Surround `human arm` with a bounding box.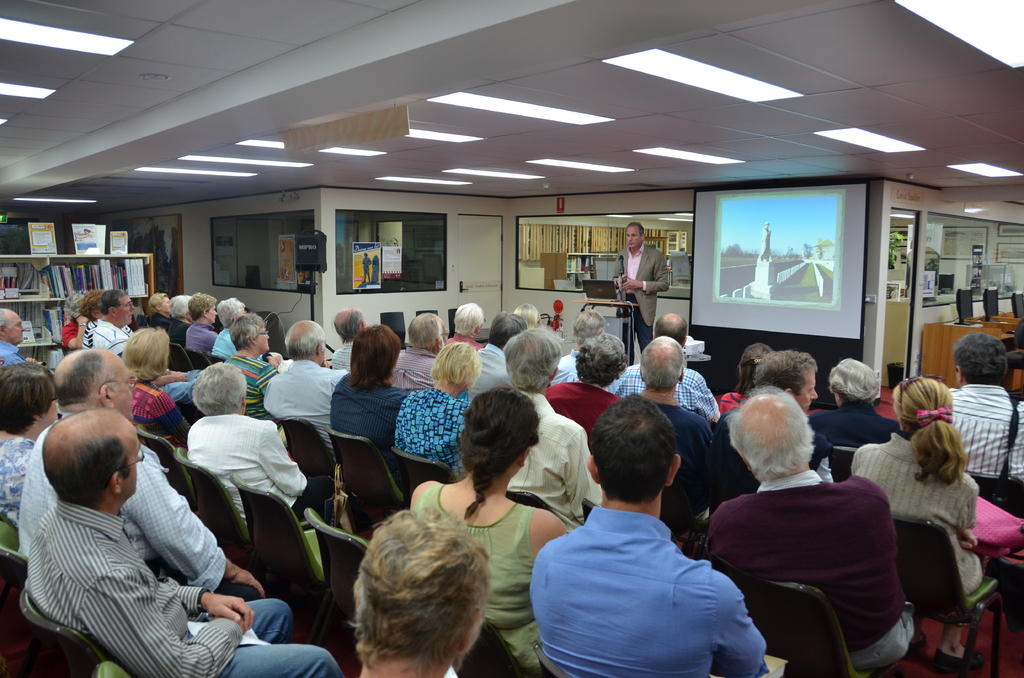
90:565:245:677.
